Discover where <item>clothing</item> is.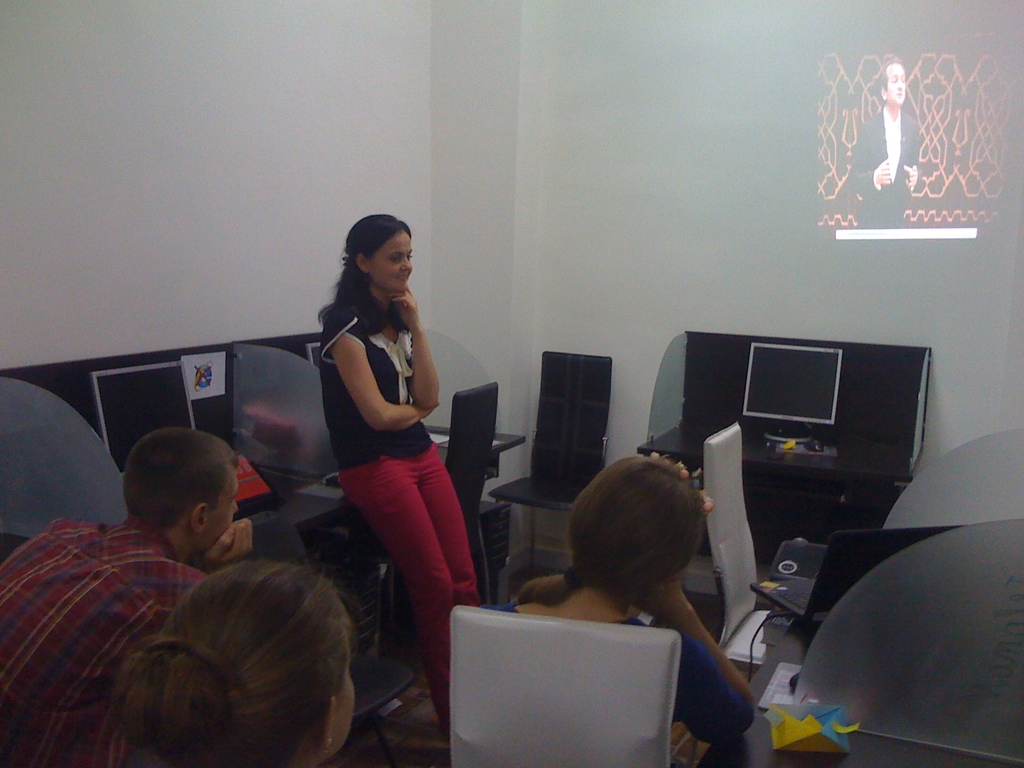
Discovered at crop(474, 588, 768, 765).
